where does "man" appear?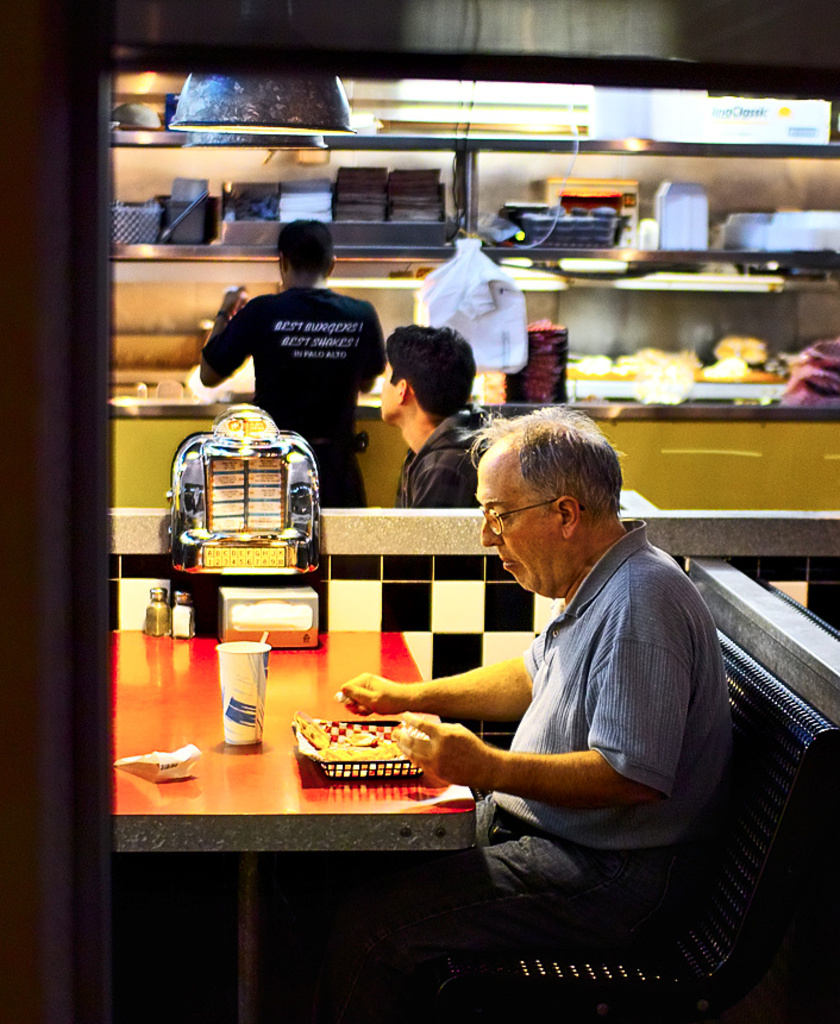
Appears at bbox=[202, 218, 388, 504].
